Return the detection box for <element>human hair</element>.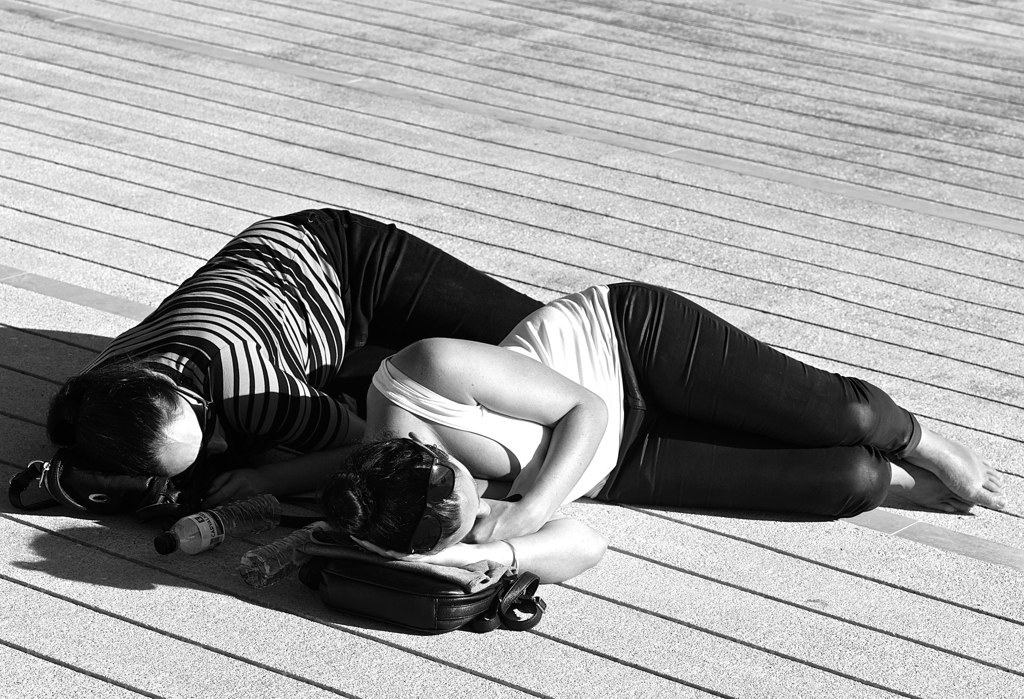
region(41, 364, 181, 483).
